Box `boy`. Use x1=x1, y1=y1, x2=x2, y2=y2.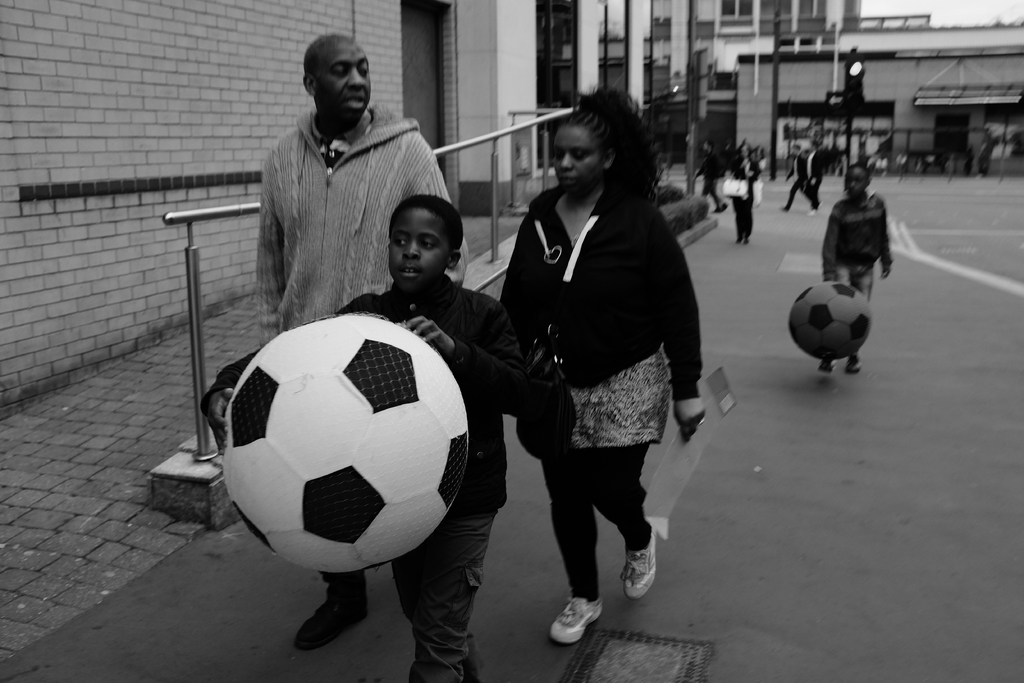
x1=819, y1=157, x2=892, y2=377.
